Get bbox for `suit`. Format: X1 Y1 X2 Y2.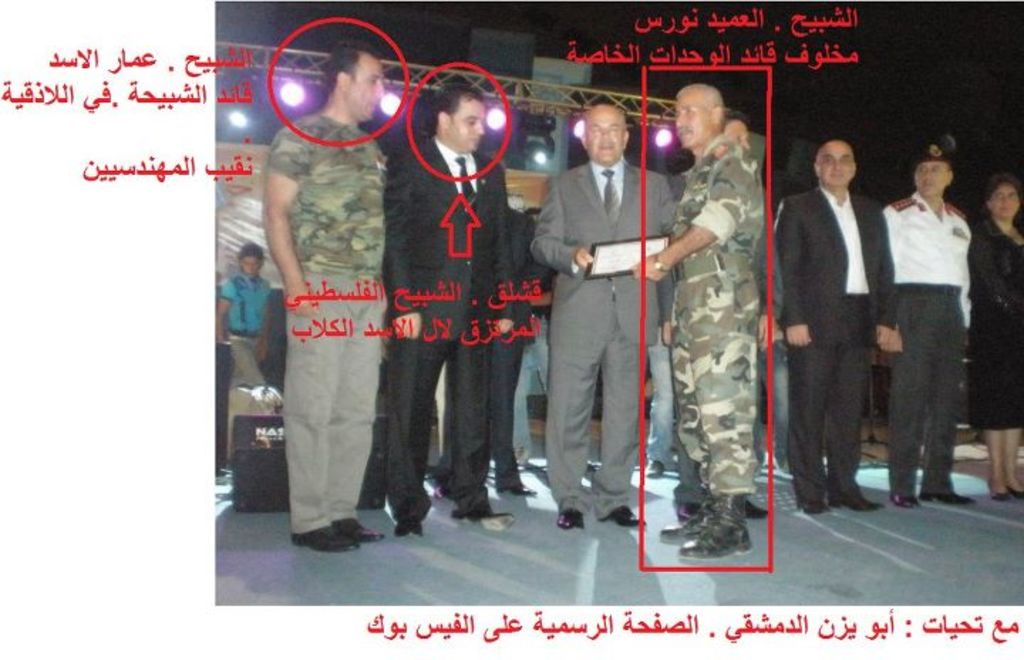
533 156 677 511.
